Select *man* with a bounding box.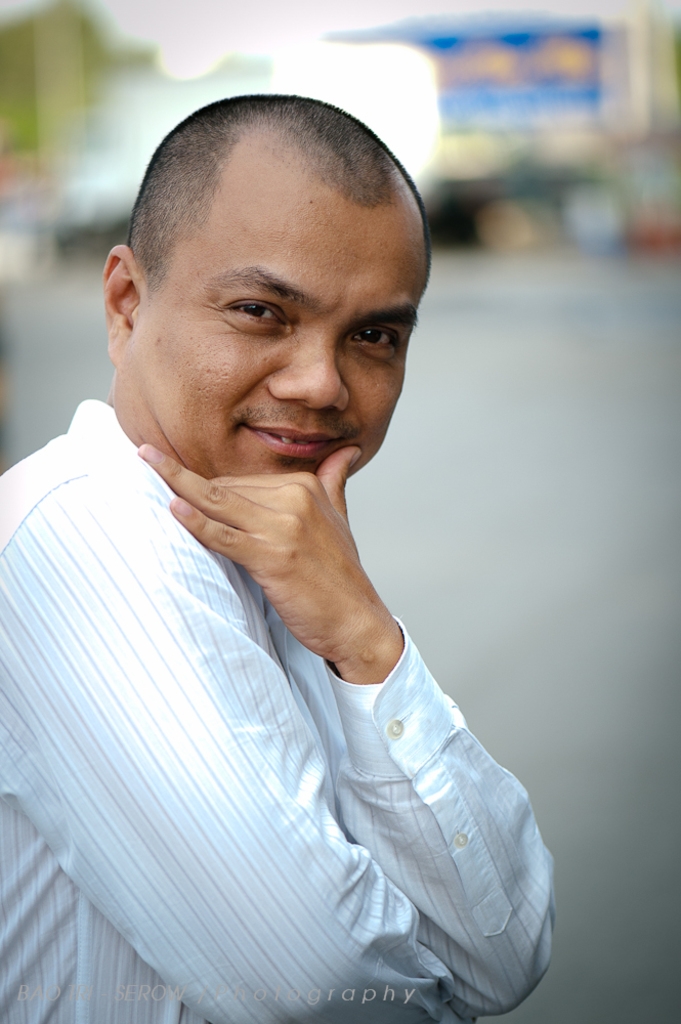
x1=0, y1=54, x2=548, y2=1023.
